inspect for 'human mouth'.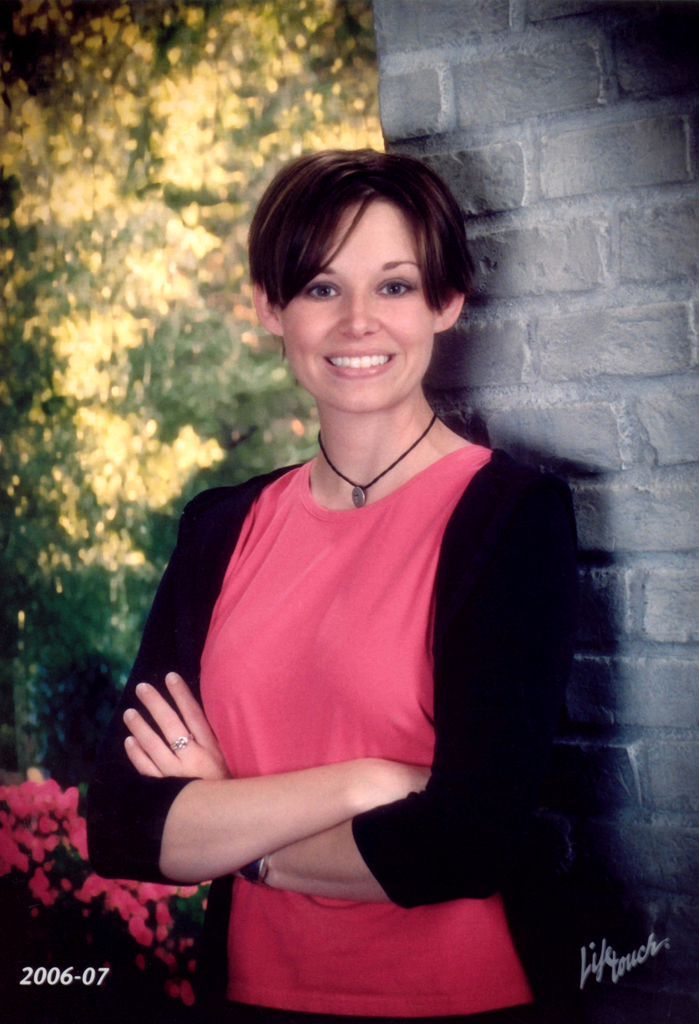
Inspection: Rect(326, 351, 399, 382).
